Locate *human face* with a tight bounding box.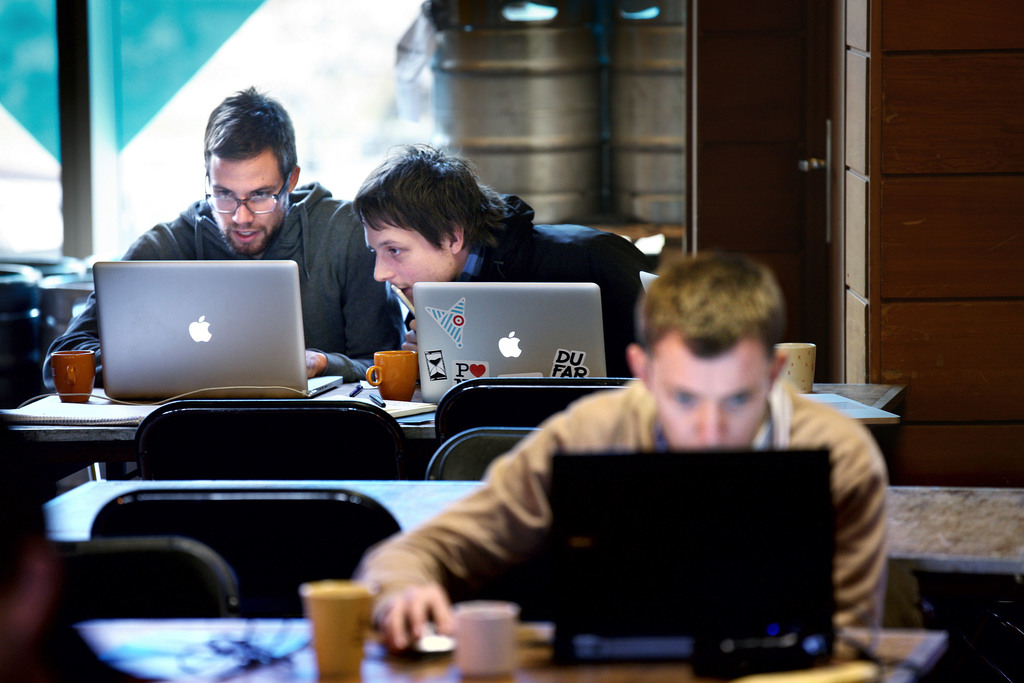
{"x1": 361, "y1": 225, "x2": 451, "y2": 307}.
